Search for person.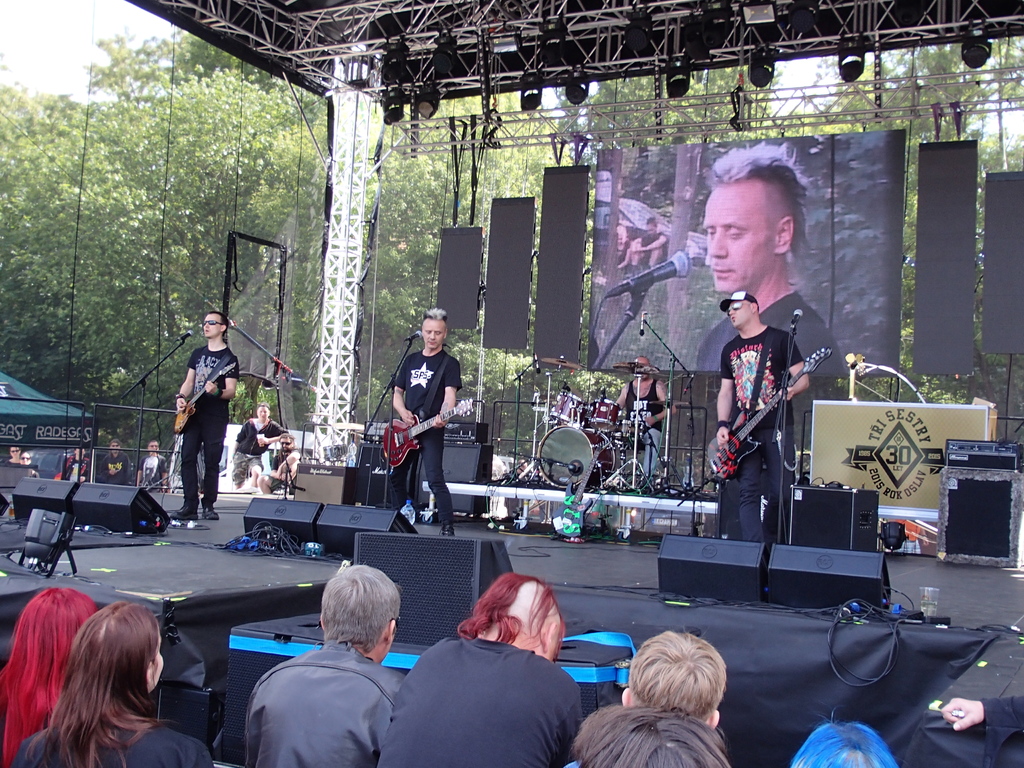
Found at (x1=372, y1=573, x2=580, y2=767).
